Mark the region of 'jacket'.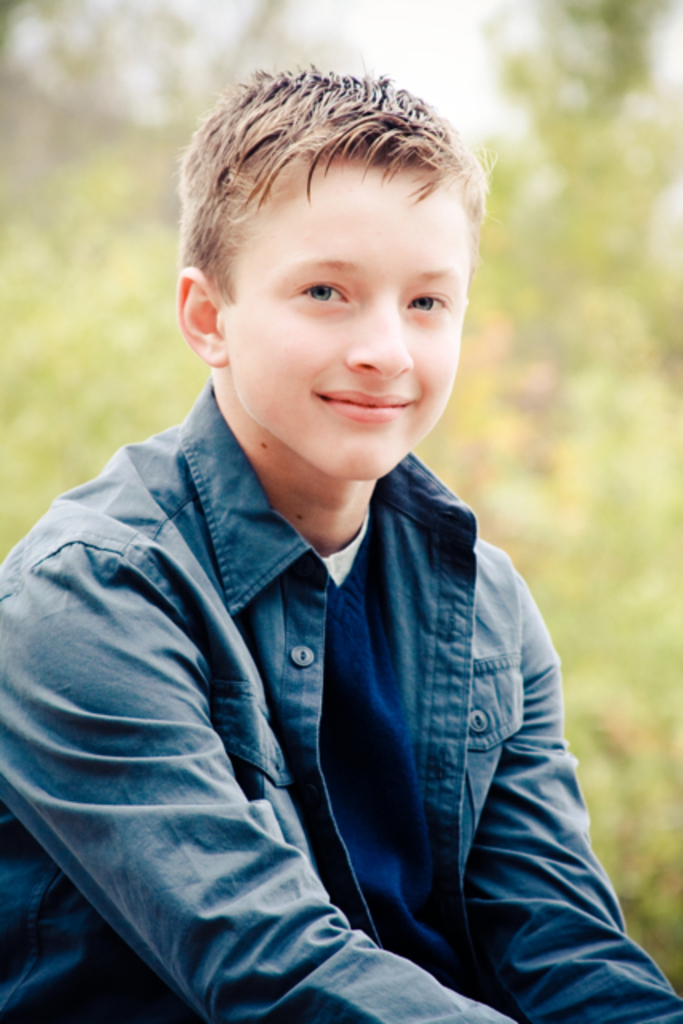
Region: bbox=[0, 382, 681, 1022].
